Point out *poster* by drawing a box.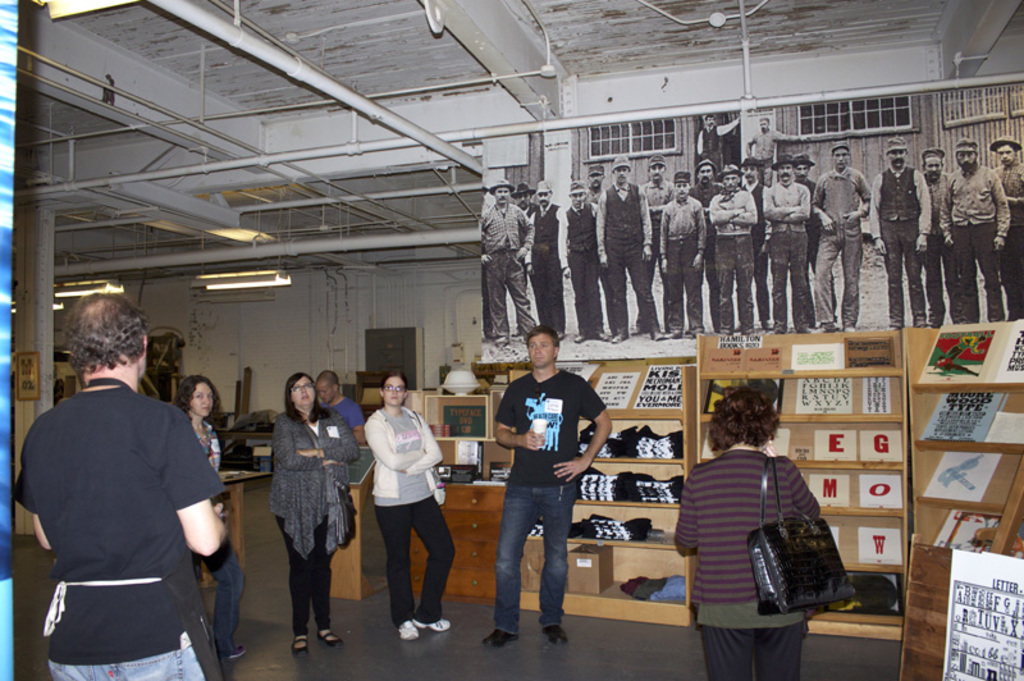
924,392,1000,439.
